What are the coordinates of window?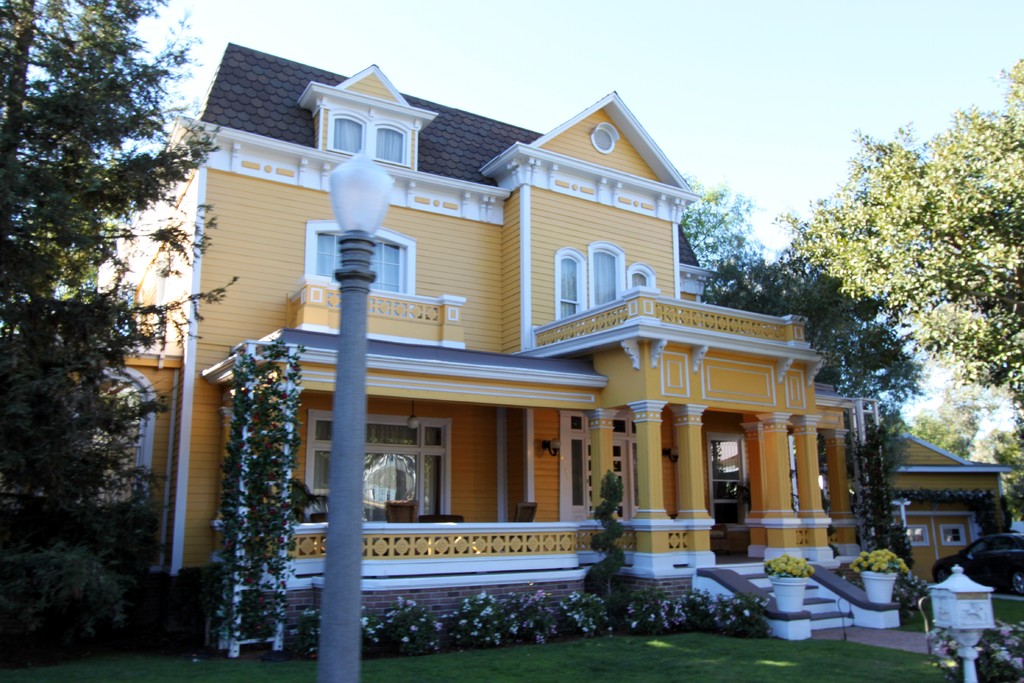
bbox=(330, 99, 404, 173).
